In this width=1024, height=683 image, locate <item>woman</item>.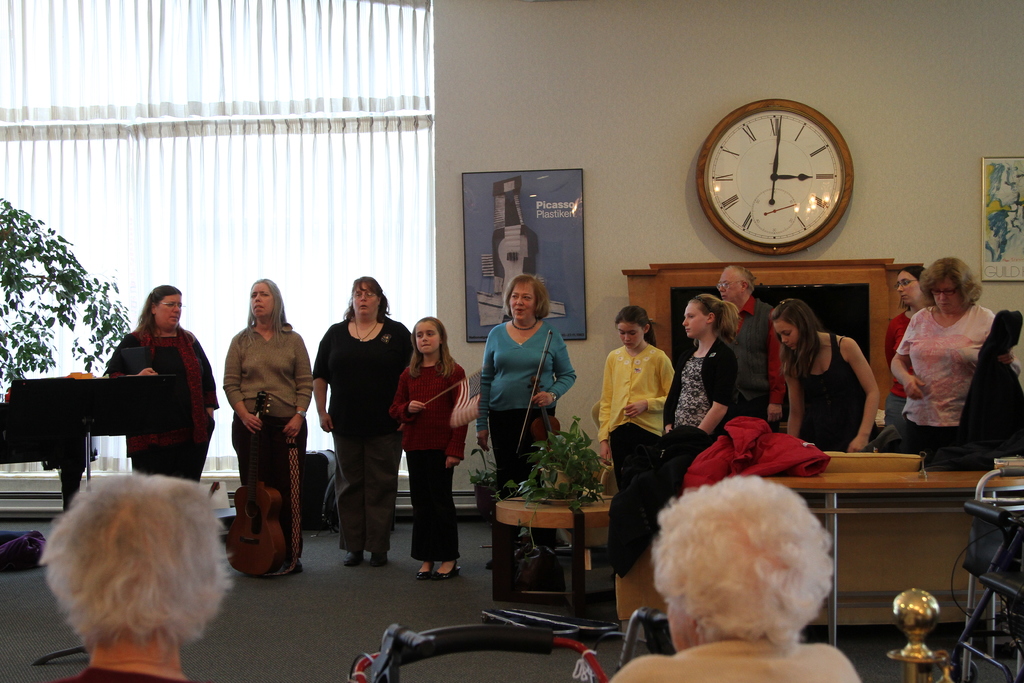
Bounding box: l=665, t=293, r=739, b=441.
